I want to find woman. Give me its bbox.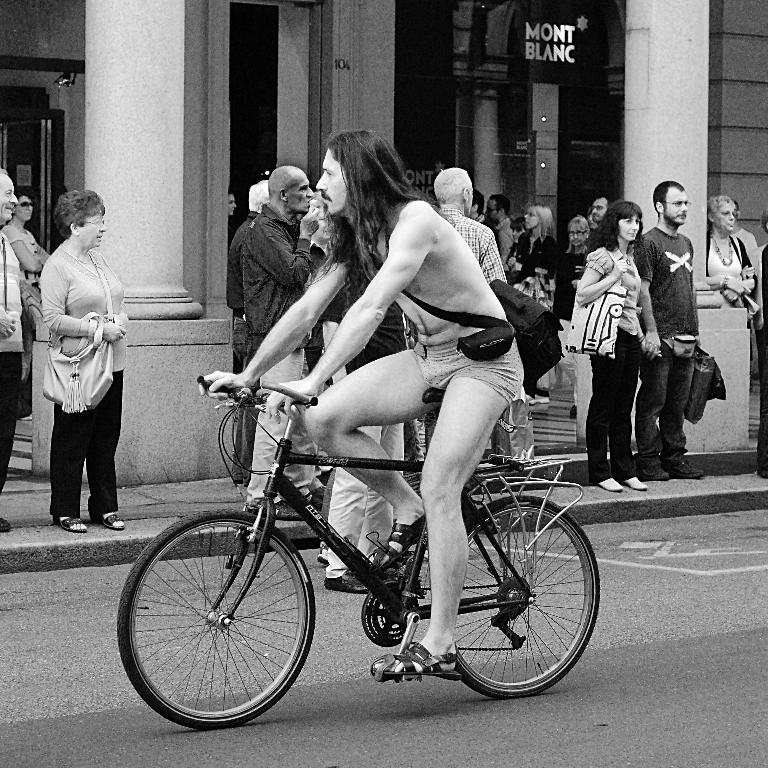
select_region(566, 197, 655, 494).
